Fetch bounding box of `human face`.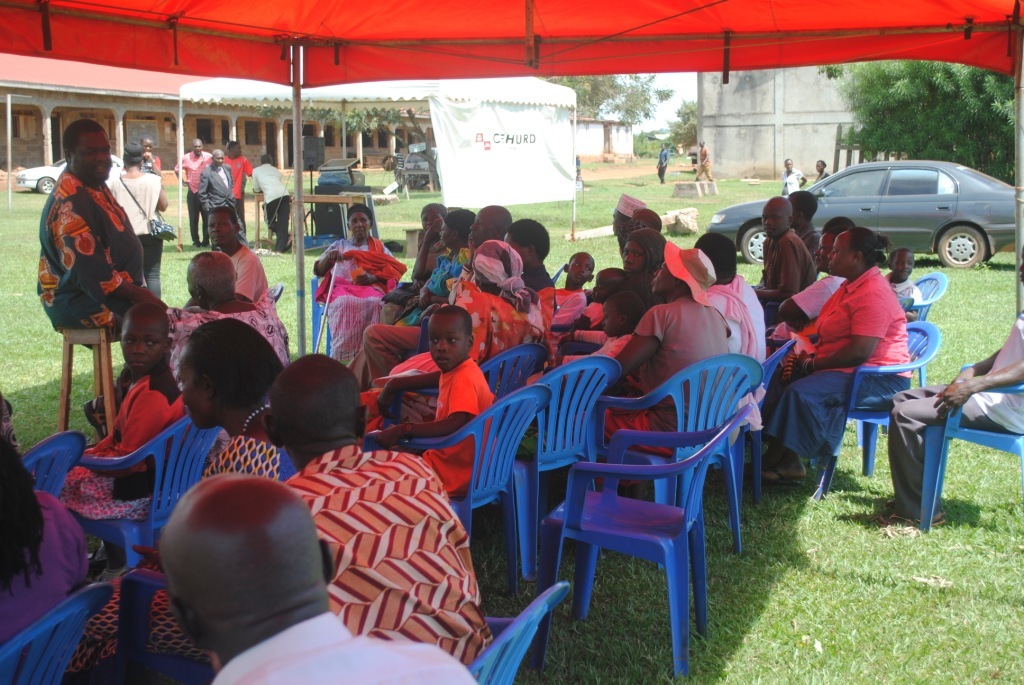
Bbox: box=[441, 224, 456, 245].
